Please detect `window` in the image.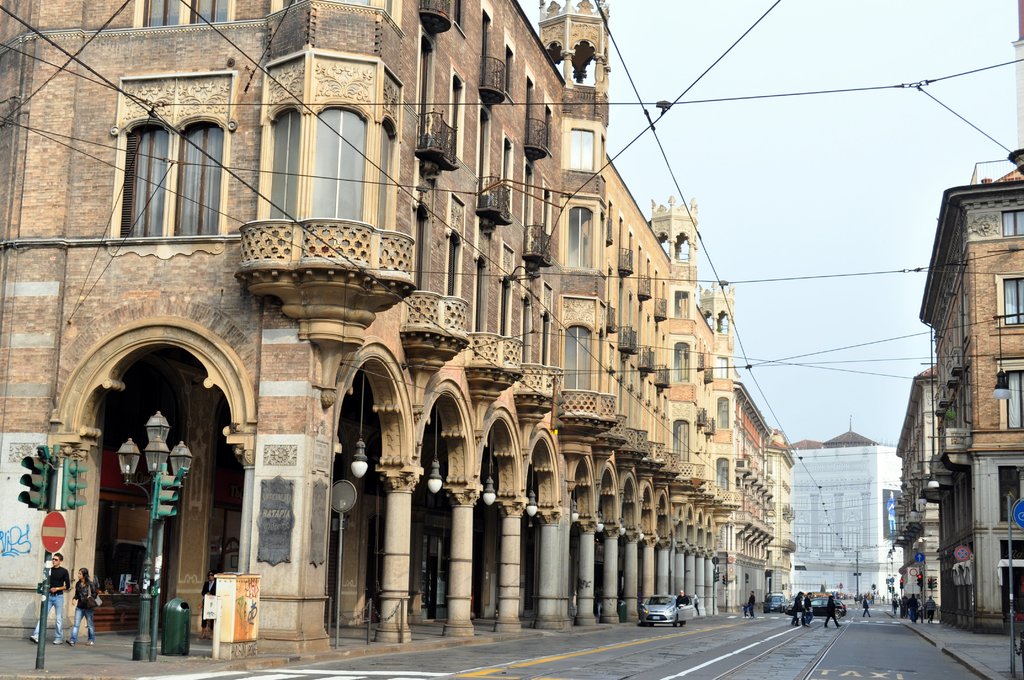
box=[672, 419, 691, 460].
